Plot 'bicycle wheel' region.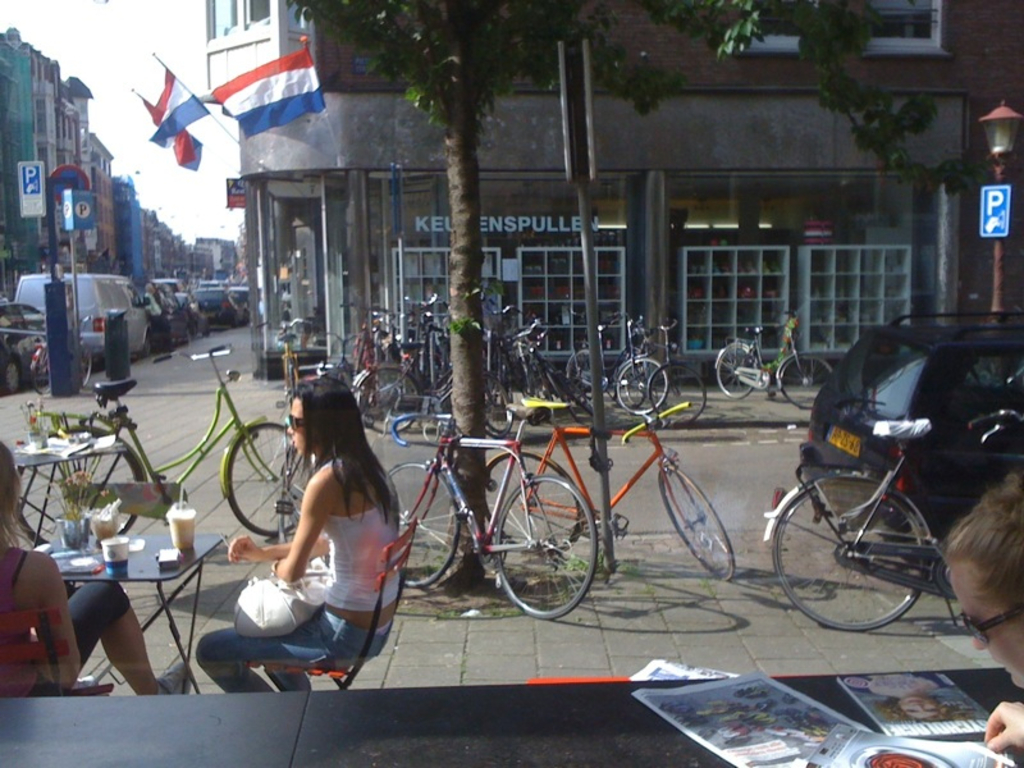
Plotted at locate(787, 460, 952, 643).
